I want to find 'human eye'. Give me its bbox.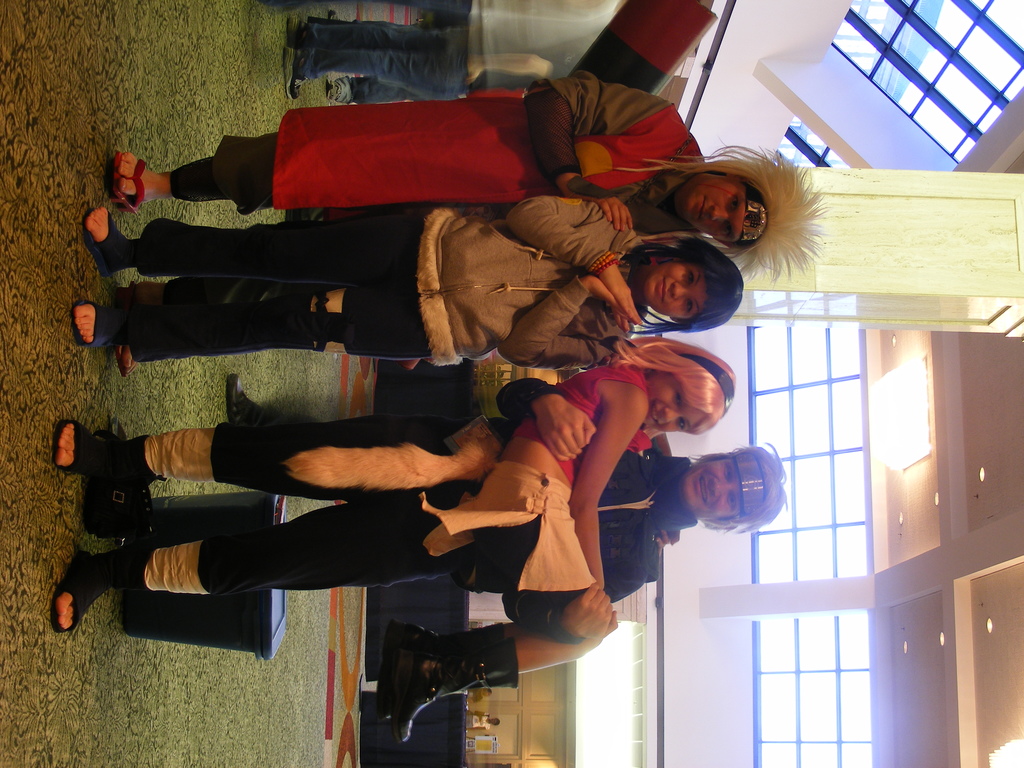
left=724, top=222, right=733, bottom=239.
